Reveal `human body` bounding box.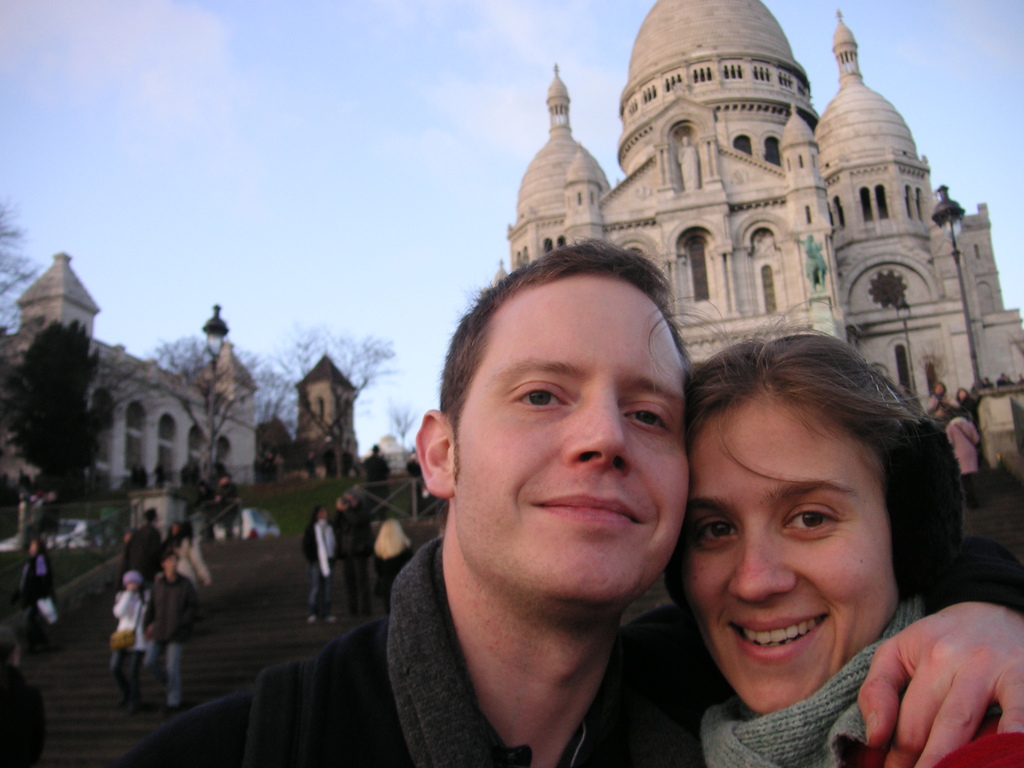
Revealed: region(113, 525, 161, 594).
